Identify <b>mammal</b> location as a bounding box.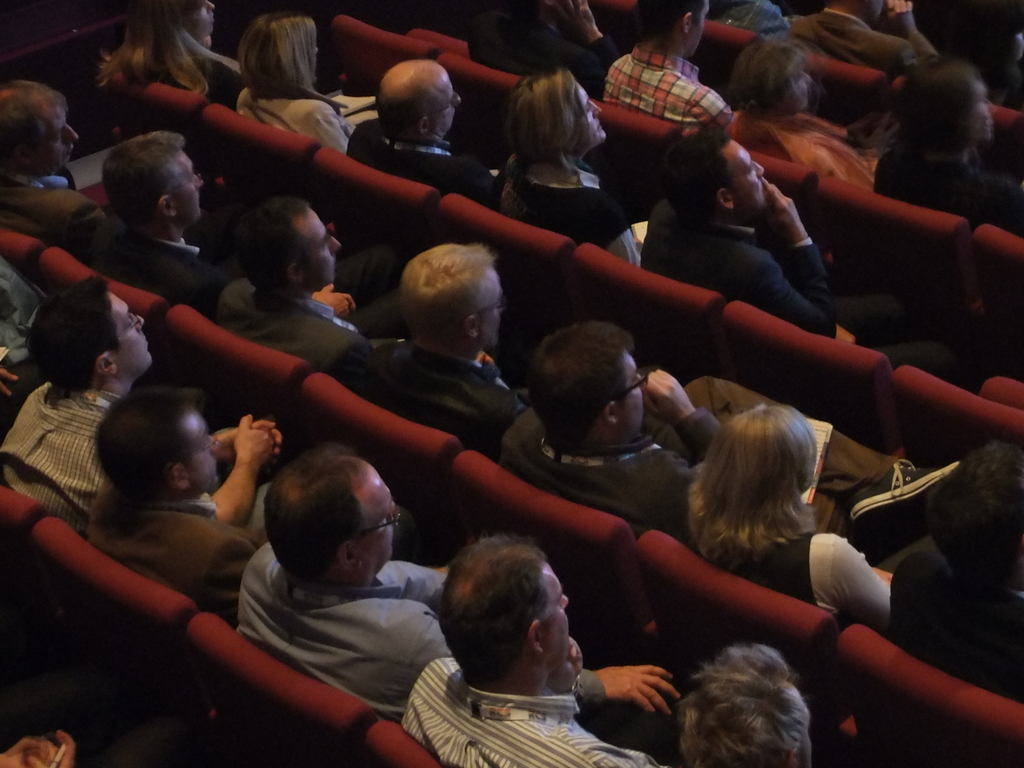
[left=602, top=0, right=731, bottom=127].
